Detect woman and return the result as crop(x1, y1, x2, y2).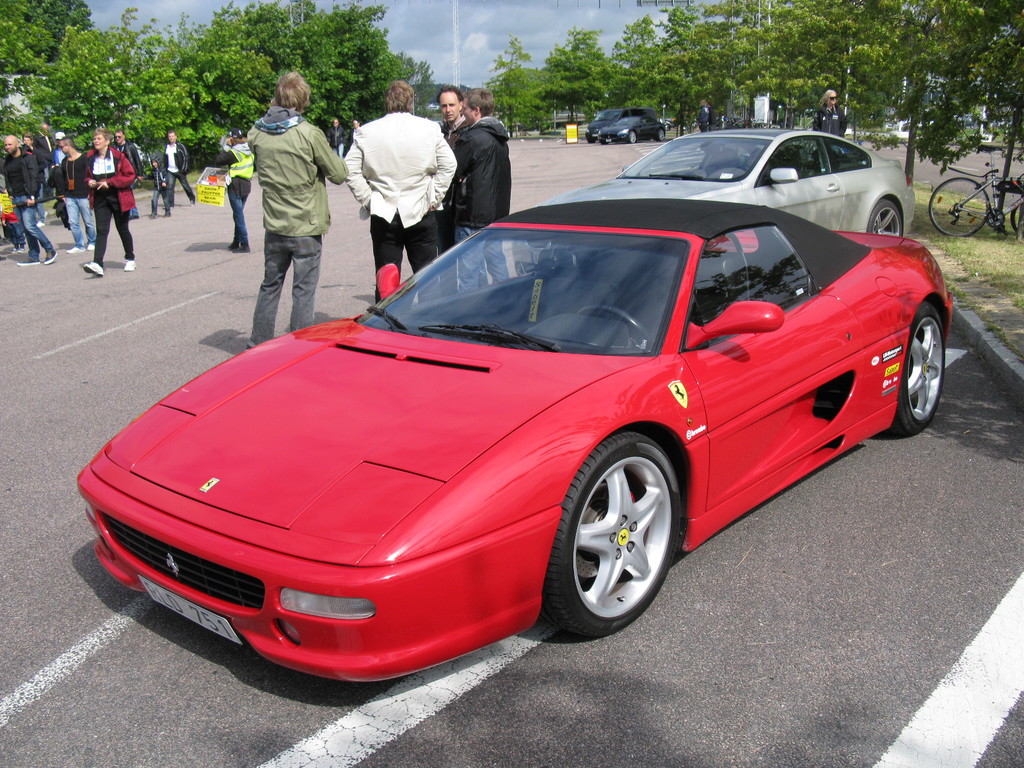
crop(81, 124, 136, 278).
